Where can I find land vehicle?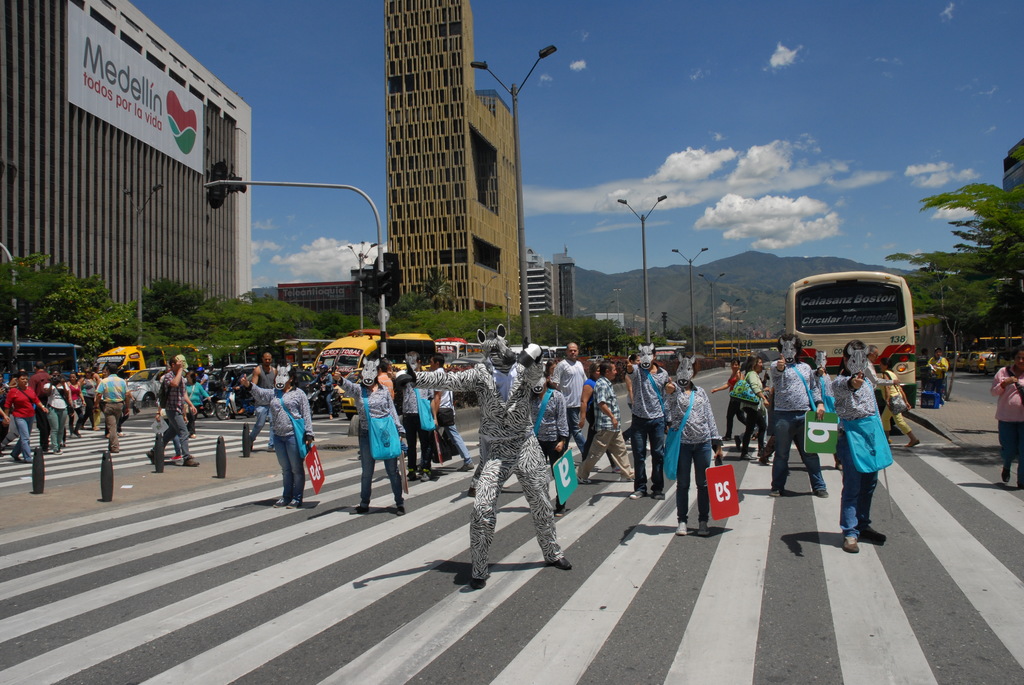
You can find it at x1=245, y1=370, x2=317, y2=391.
